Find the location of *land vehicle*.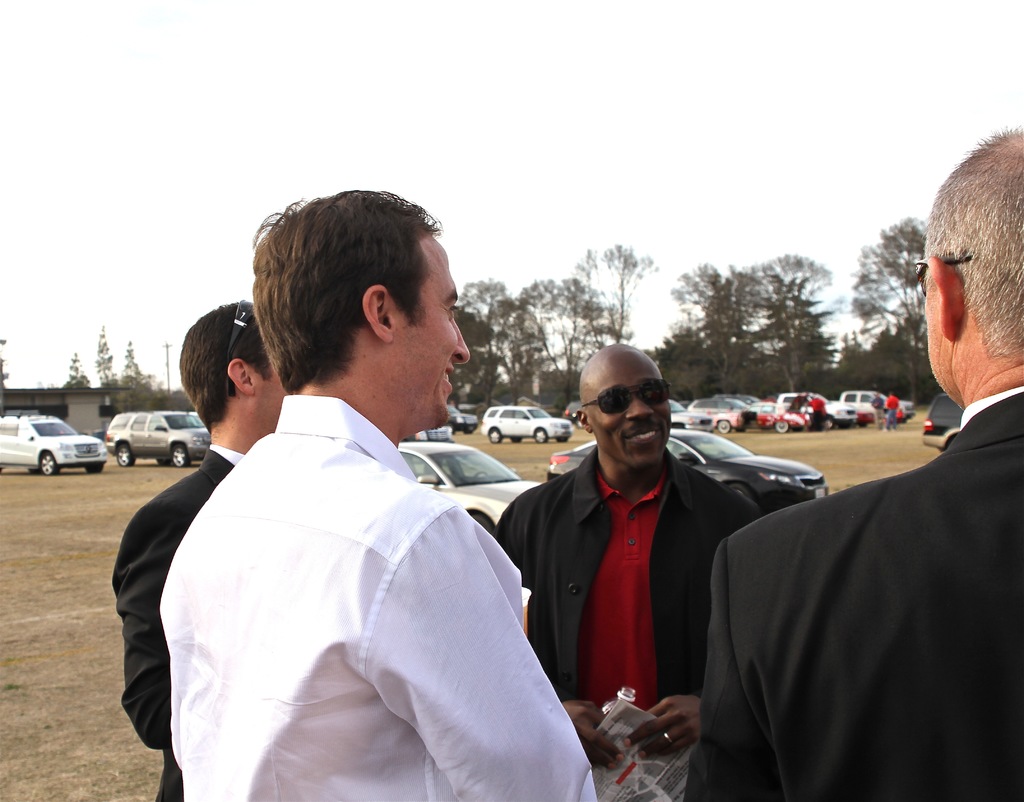
Location: [left=399, top=440, right=538, bottom=532].
